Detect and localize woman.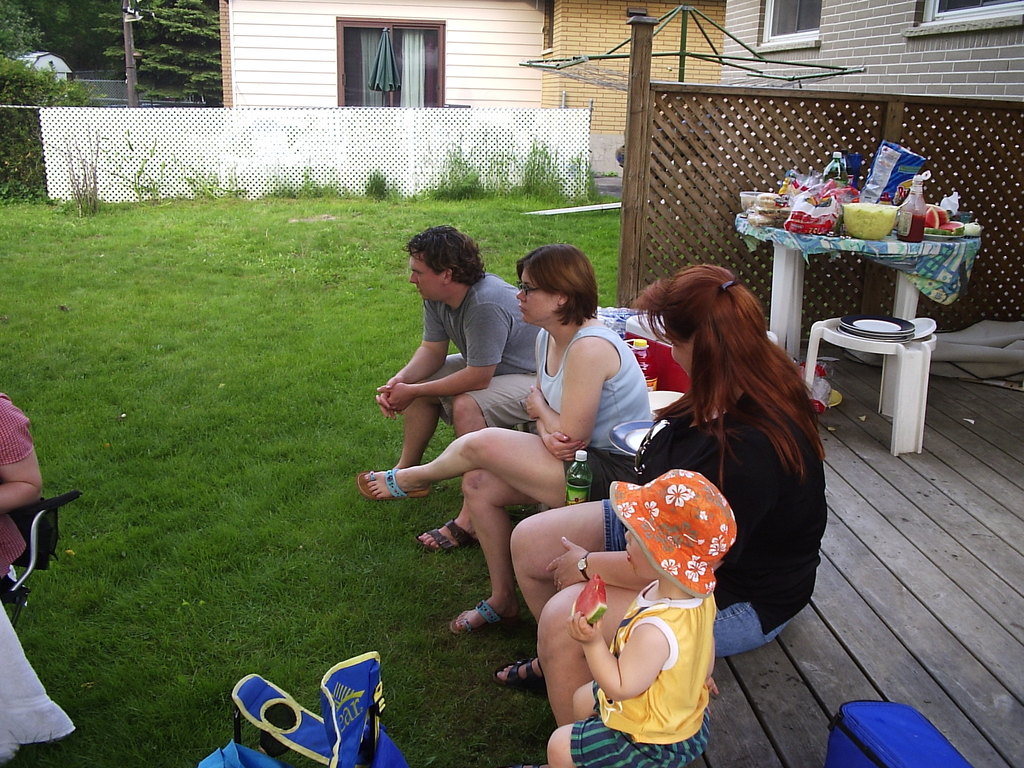
Localized at 637,266,836,671.
